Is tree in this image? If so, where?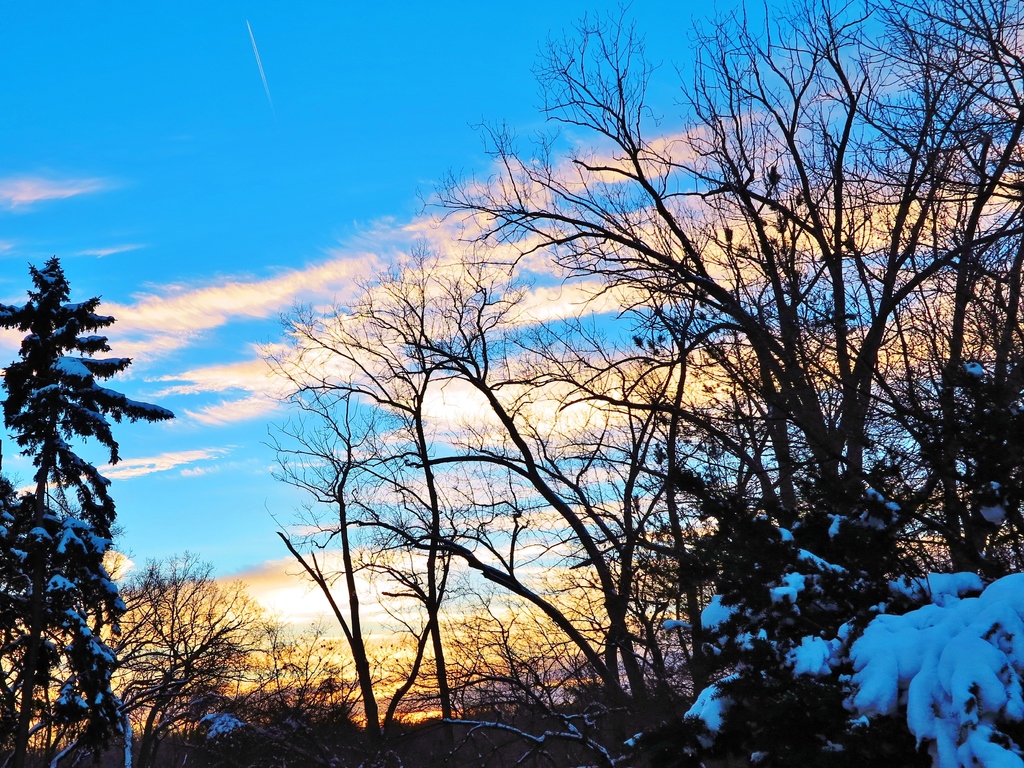
Yes, at <box>0,249,181,767</box>.
